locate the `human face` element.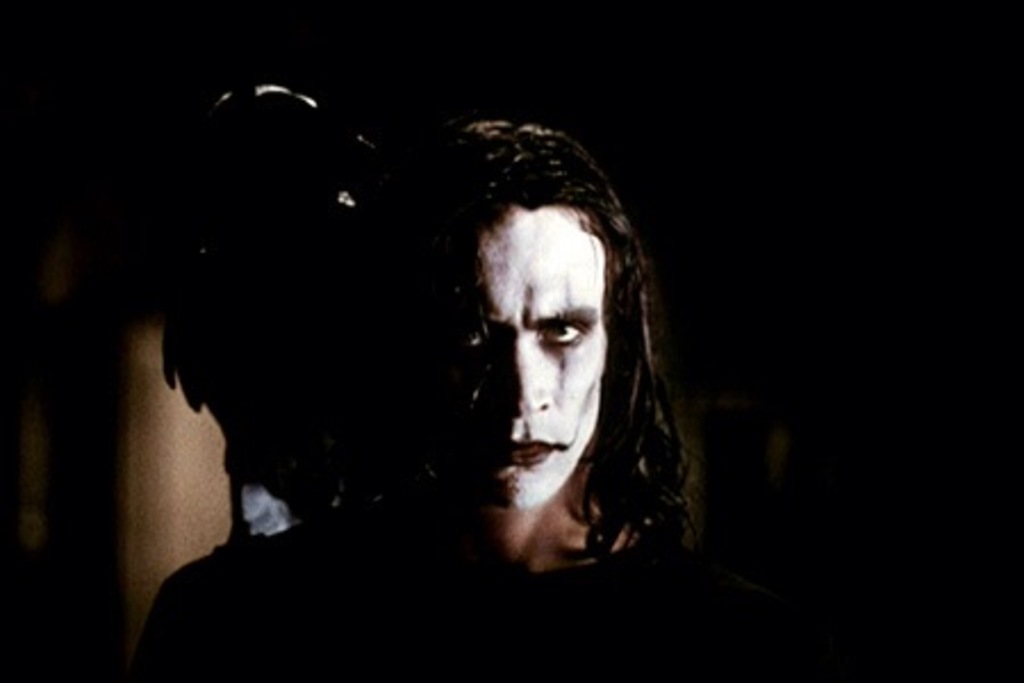
Element bbox: box=[457, 205, 608, 510].
